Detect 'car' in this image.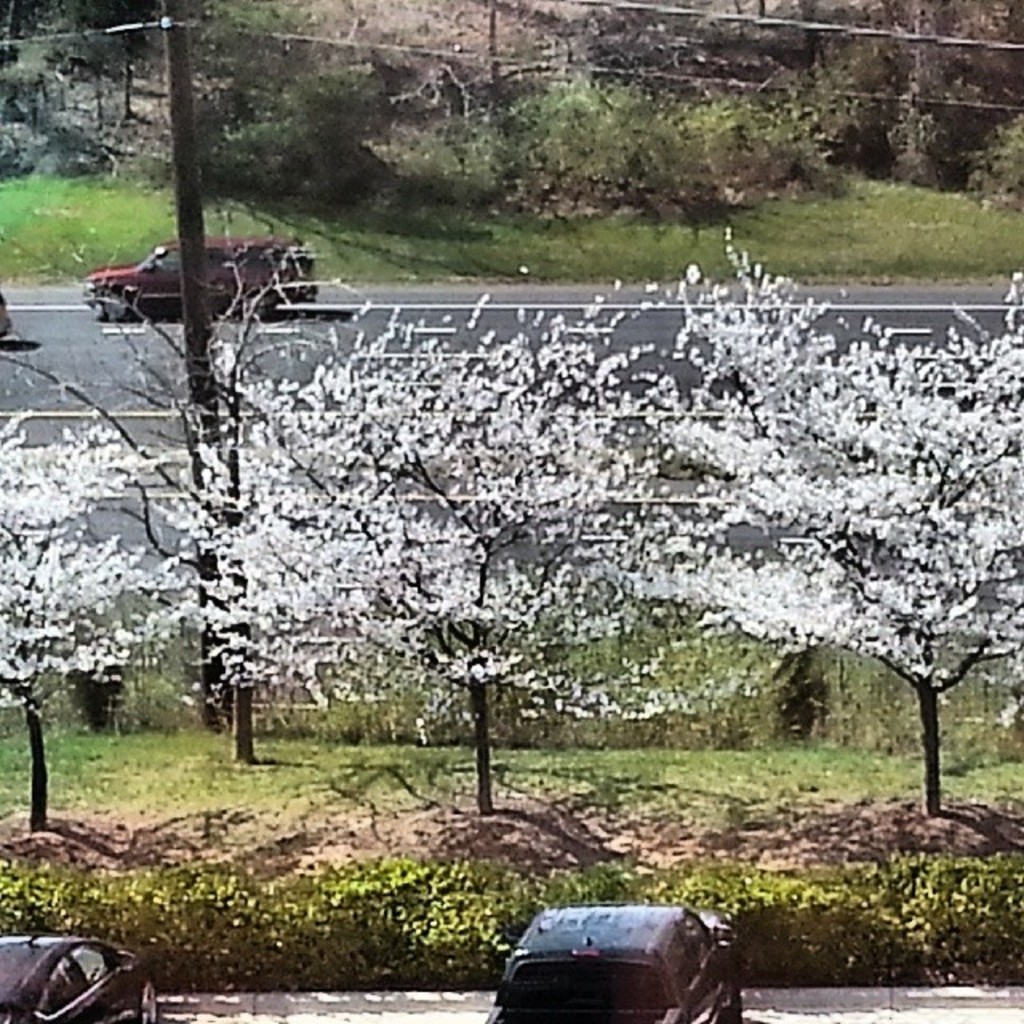
Detection: x1=485 y1=907 x2=741 y2=1019.
